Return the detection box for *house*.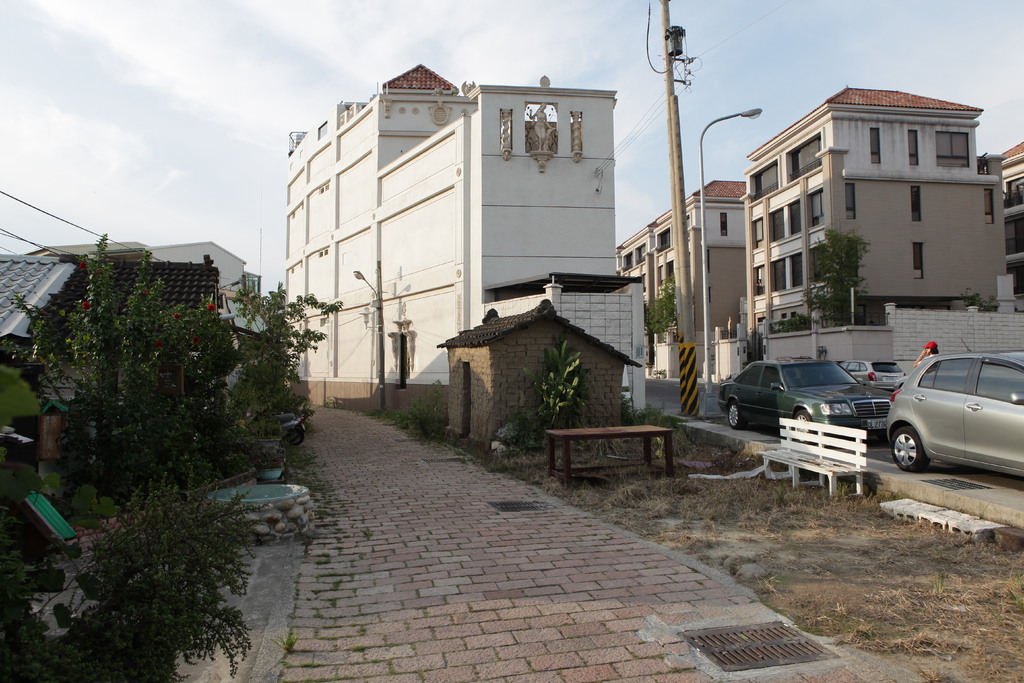
bbox(145, 242, 273, 411).
